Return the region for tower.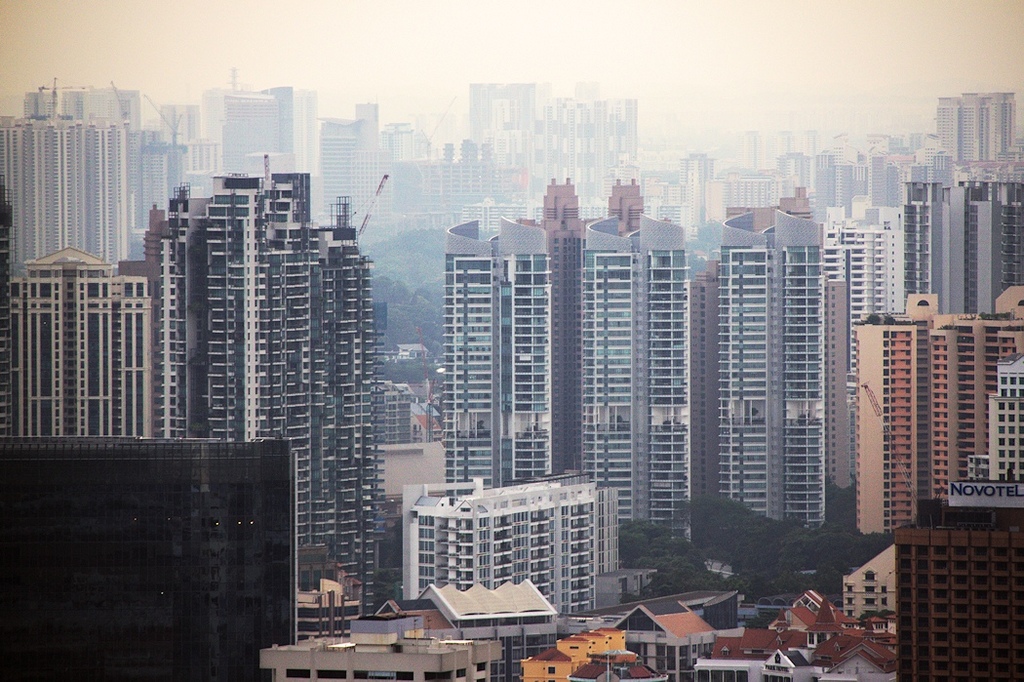
(226,95,279,186).
